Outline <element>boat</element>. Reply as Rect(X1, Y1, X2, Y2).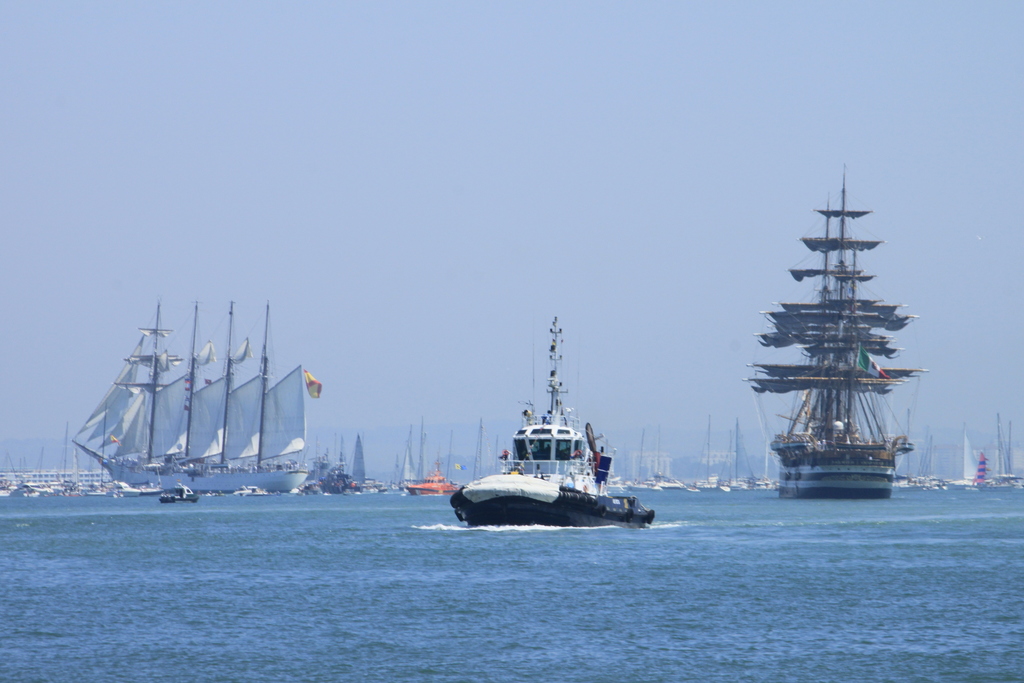
Rect(232, 487, 268, 498).
